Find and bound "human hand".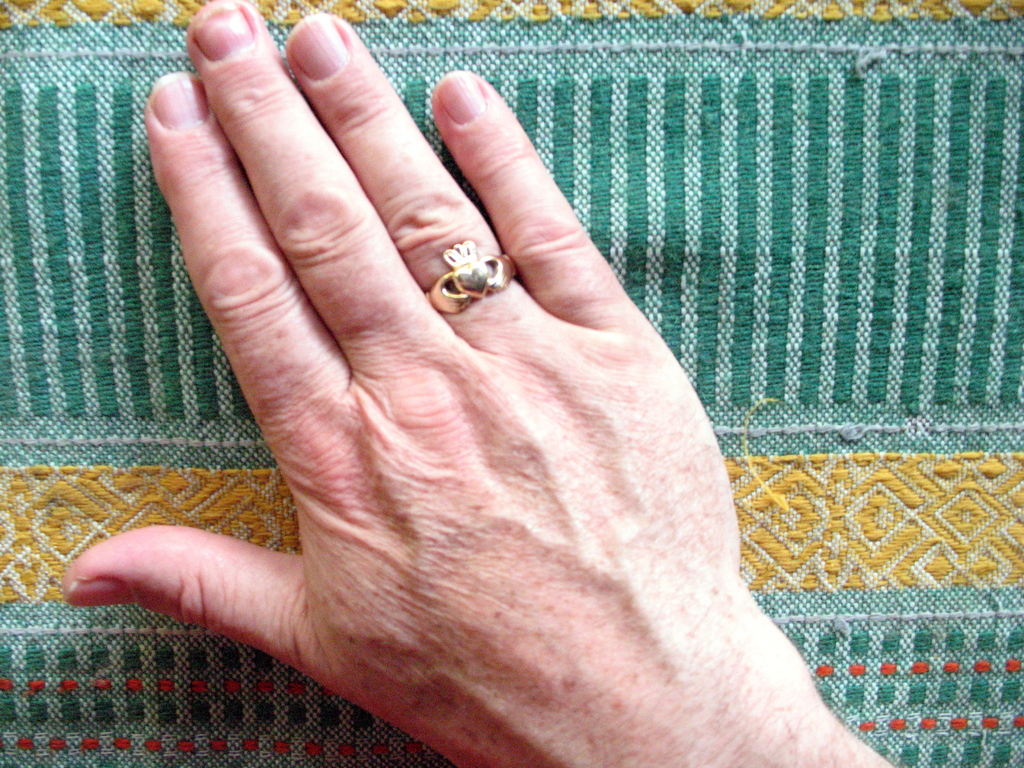
Bound: [left=78, top=22, right=884, bottom=765].
